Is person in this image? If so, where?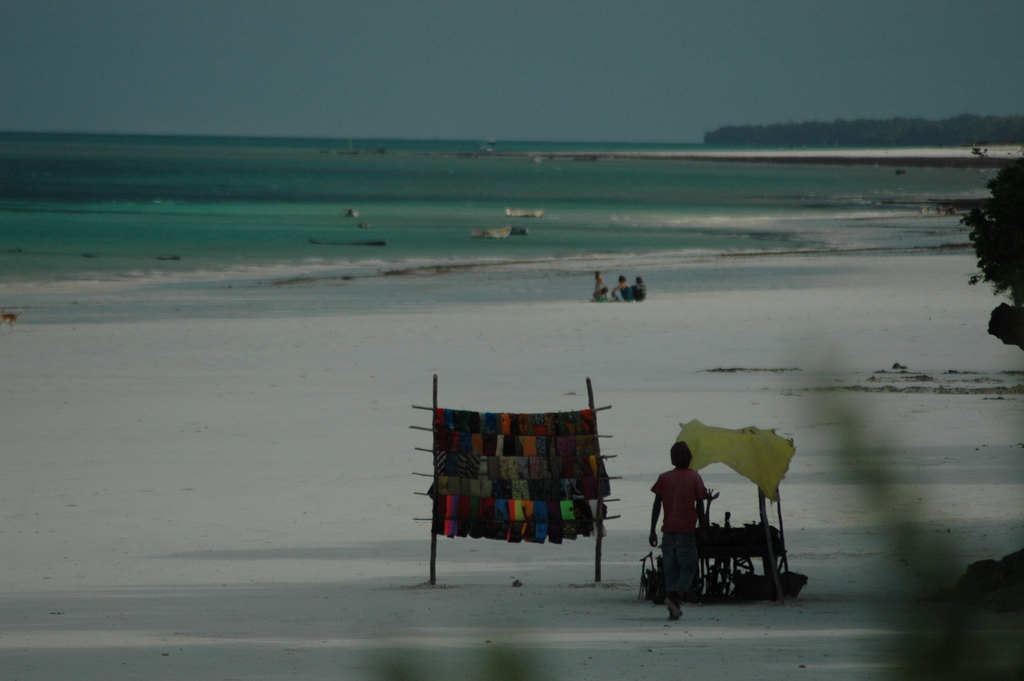
Yes, at bbox(588, 270, 611, 302).
